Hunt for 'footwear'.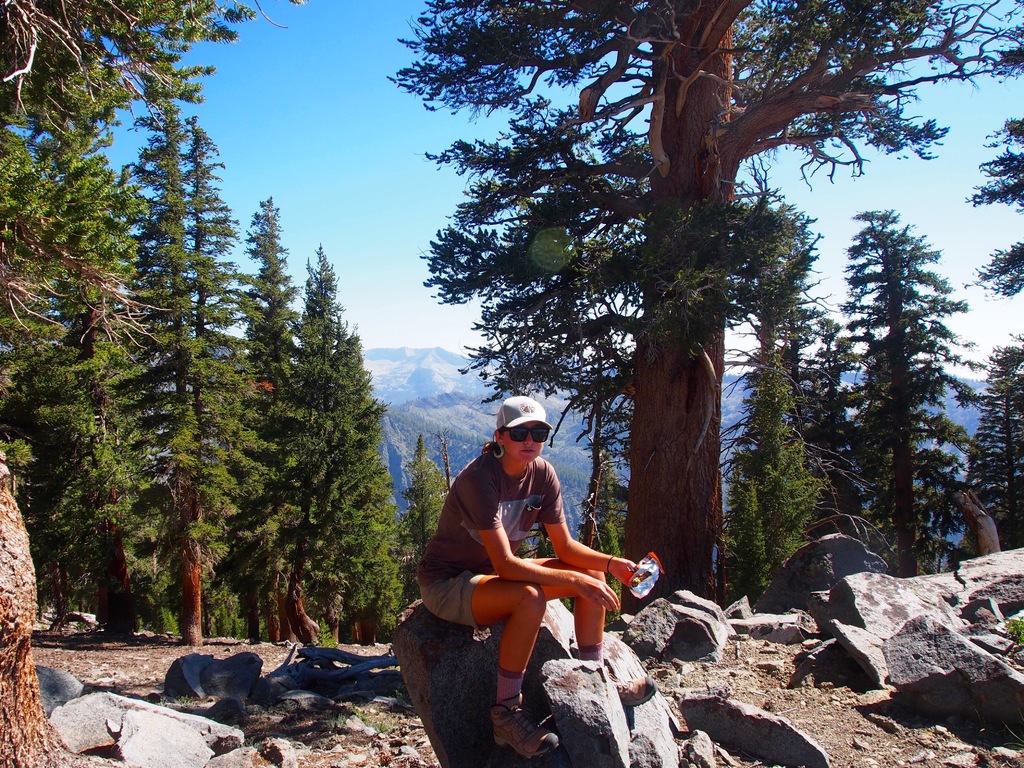
Hunted down at [488,694,560,759].
